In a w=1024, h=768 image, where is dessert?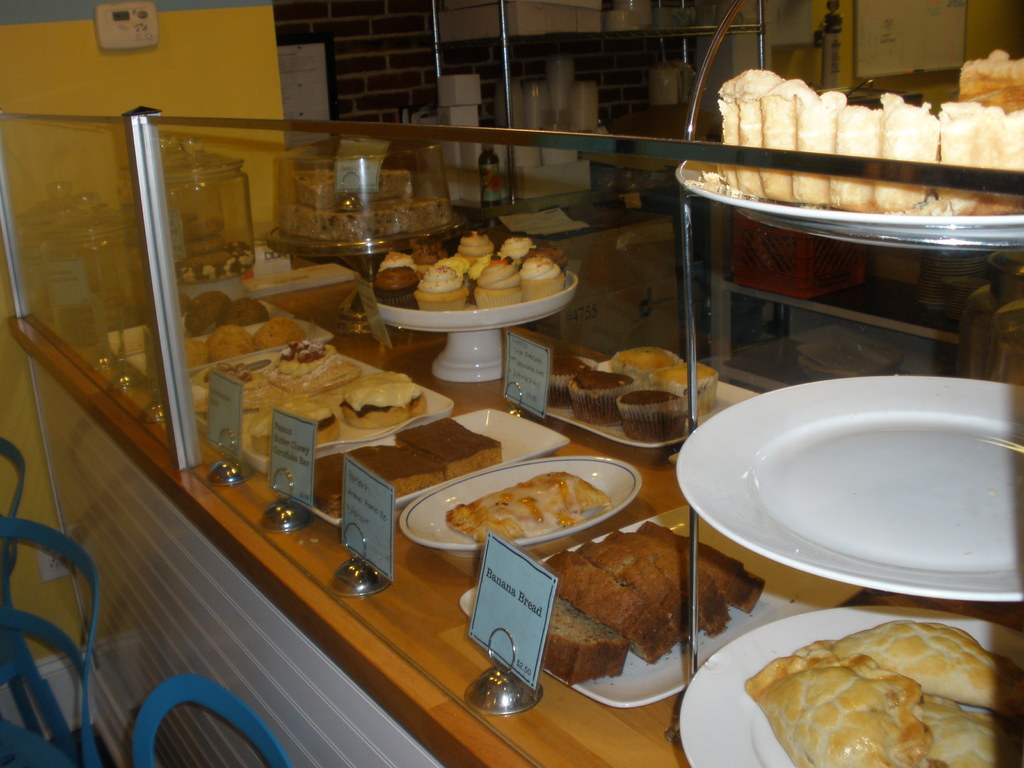
253 318 301 355.
